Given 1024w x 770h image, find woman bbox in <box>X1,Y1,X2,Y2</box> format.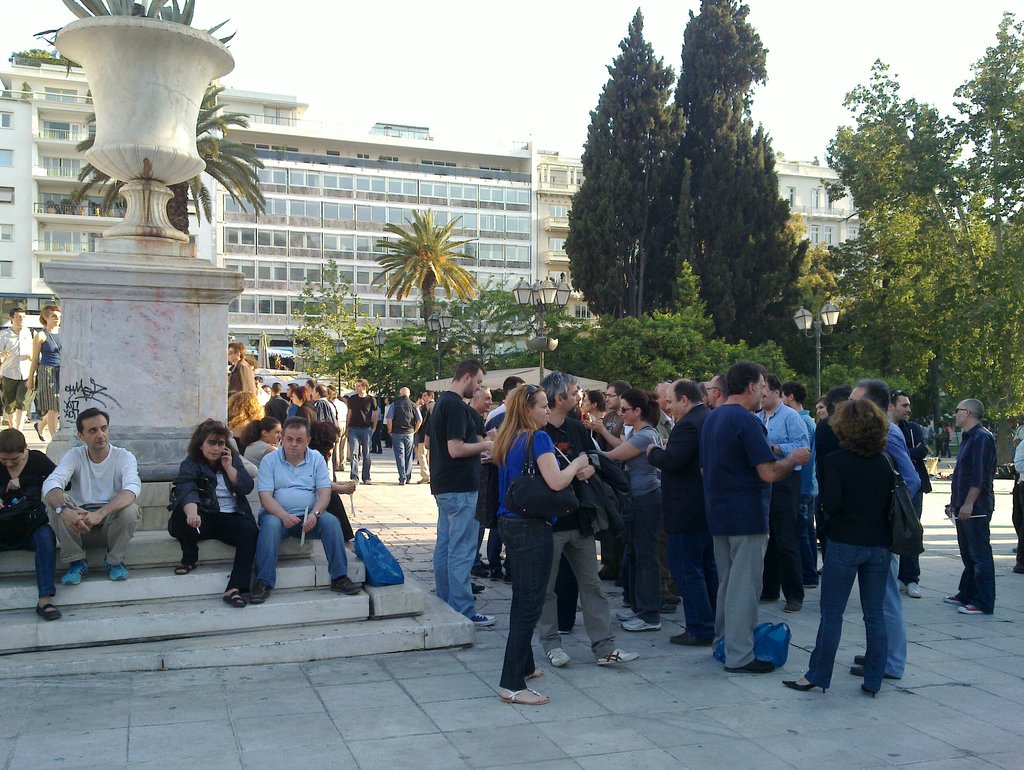
<box>247,412,282,465</box>.
